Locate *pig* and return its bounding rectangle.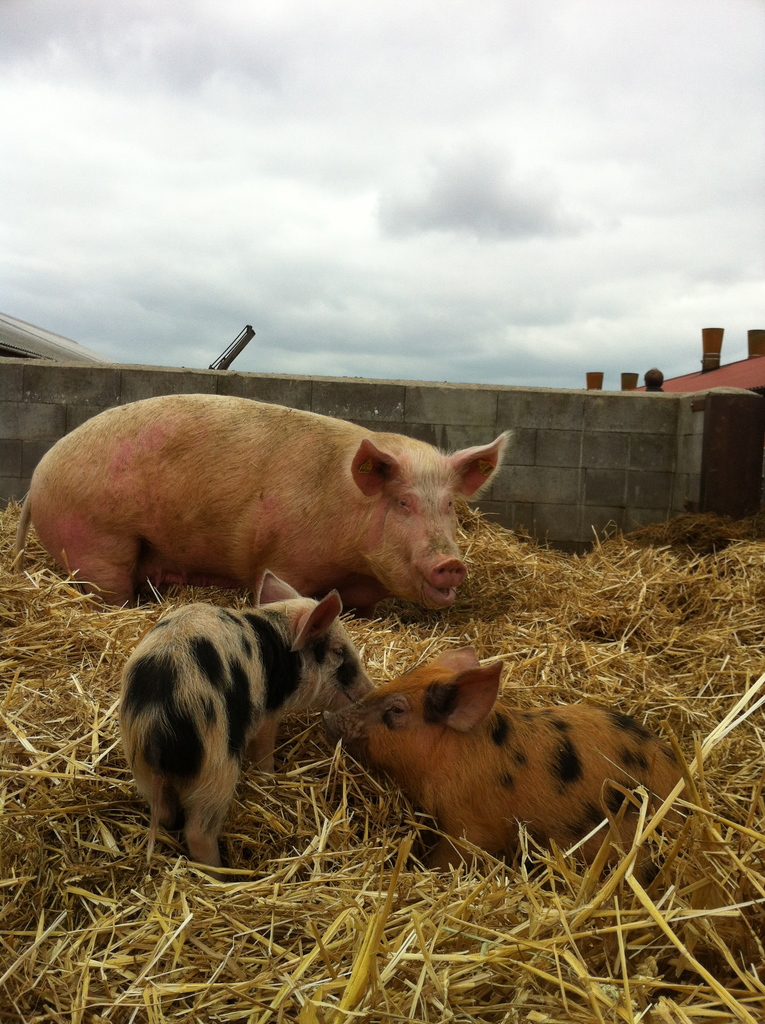
box(324, 641, 689, 902).
